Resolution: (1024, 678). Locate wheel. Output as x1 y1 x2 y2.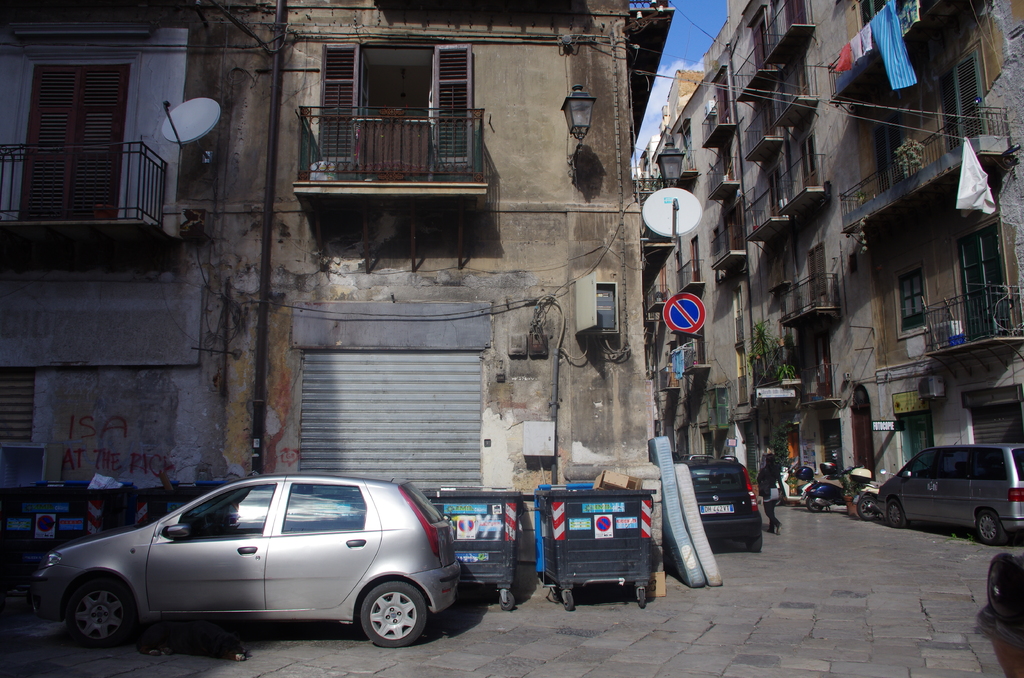
747 531 763 552.
